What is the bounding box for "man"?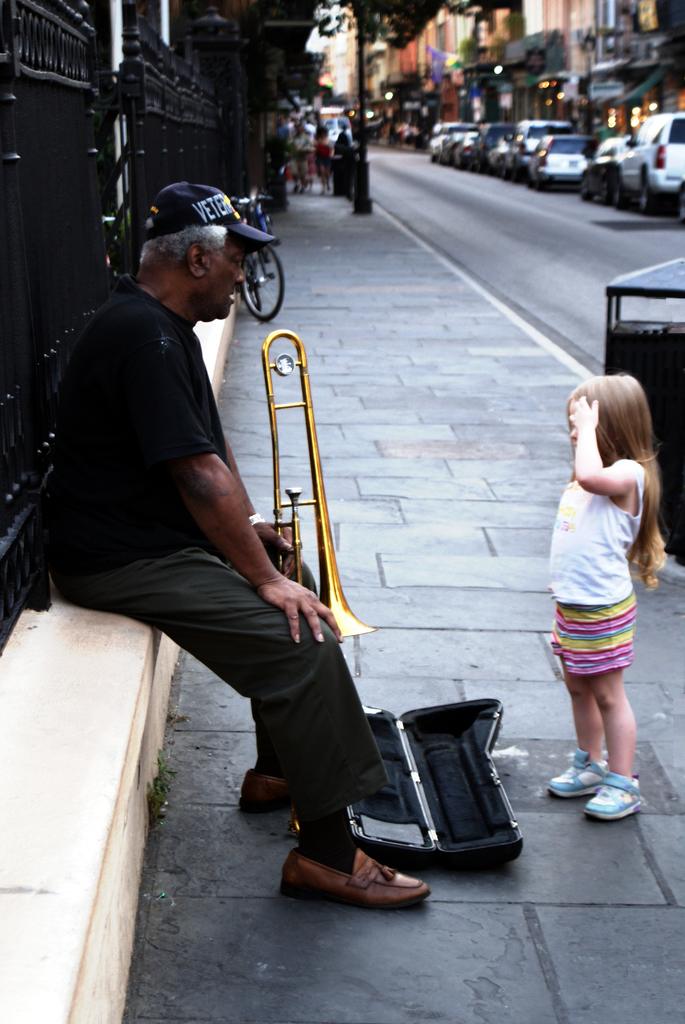
[left=37, top=180, right=440, bottom=906].
